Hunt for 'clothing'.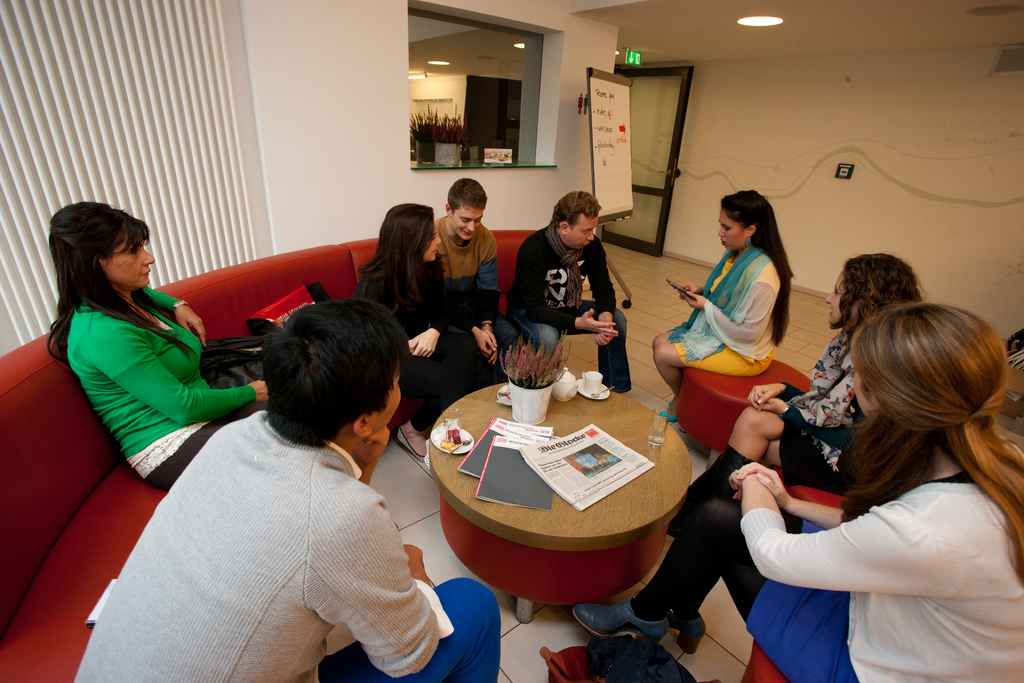
Hunted down at detection(739, 440, 1023, 682).
